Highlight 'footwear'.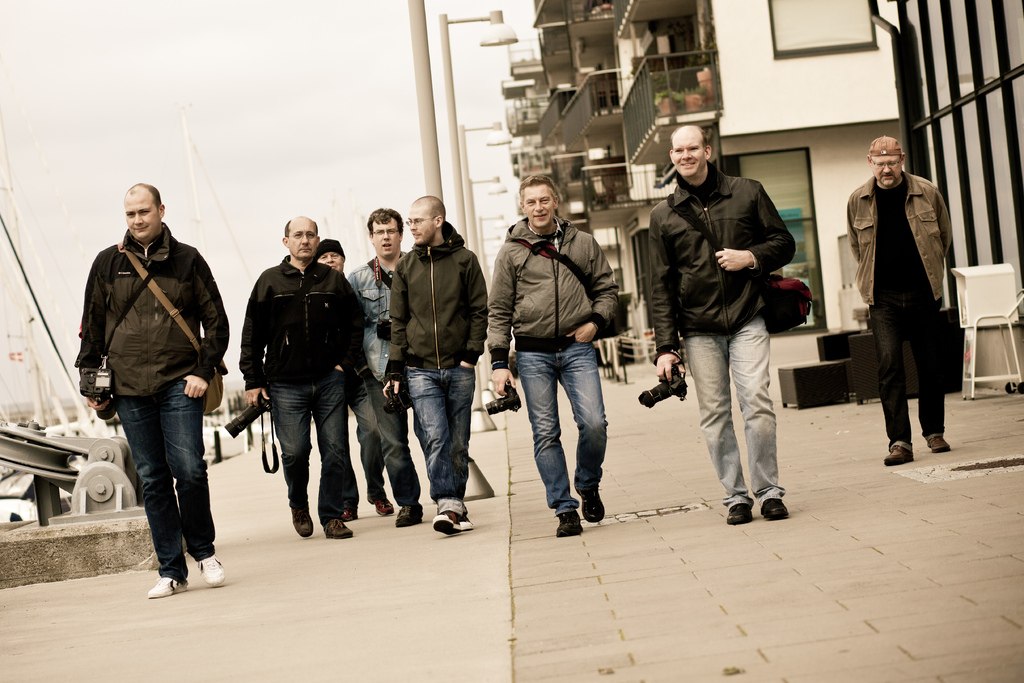
Highlighted region: 323/516/355/539.
